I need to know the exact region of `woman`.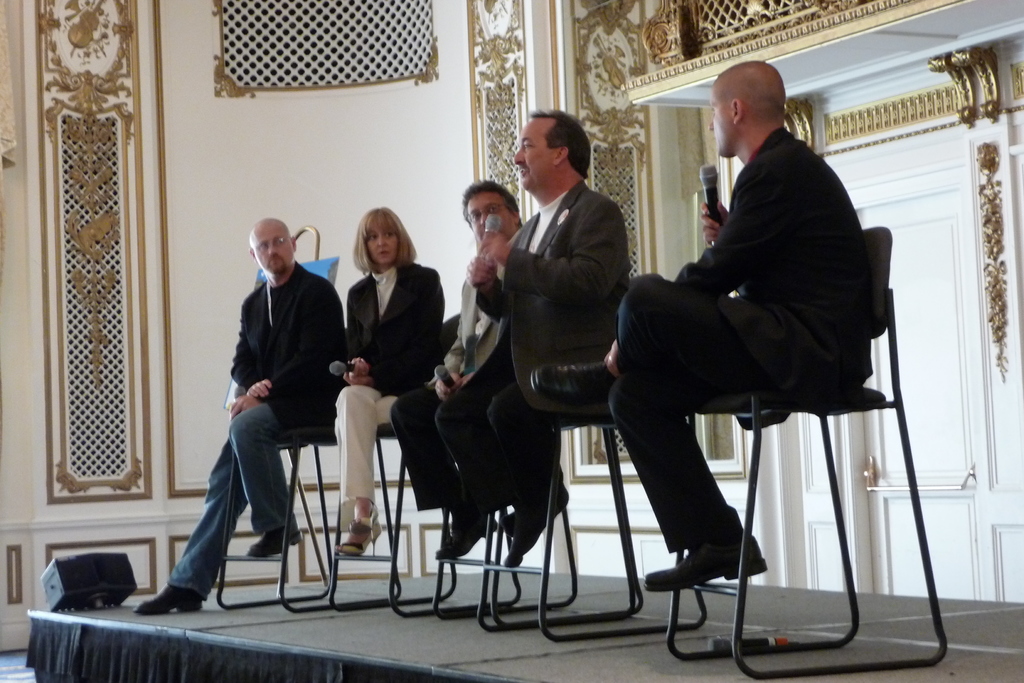
Region: locate(321, 210, 439, 584).
